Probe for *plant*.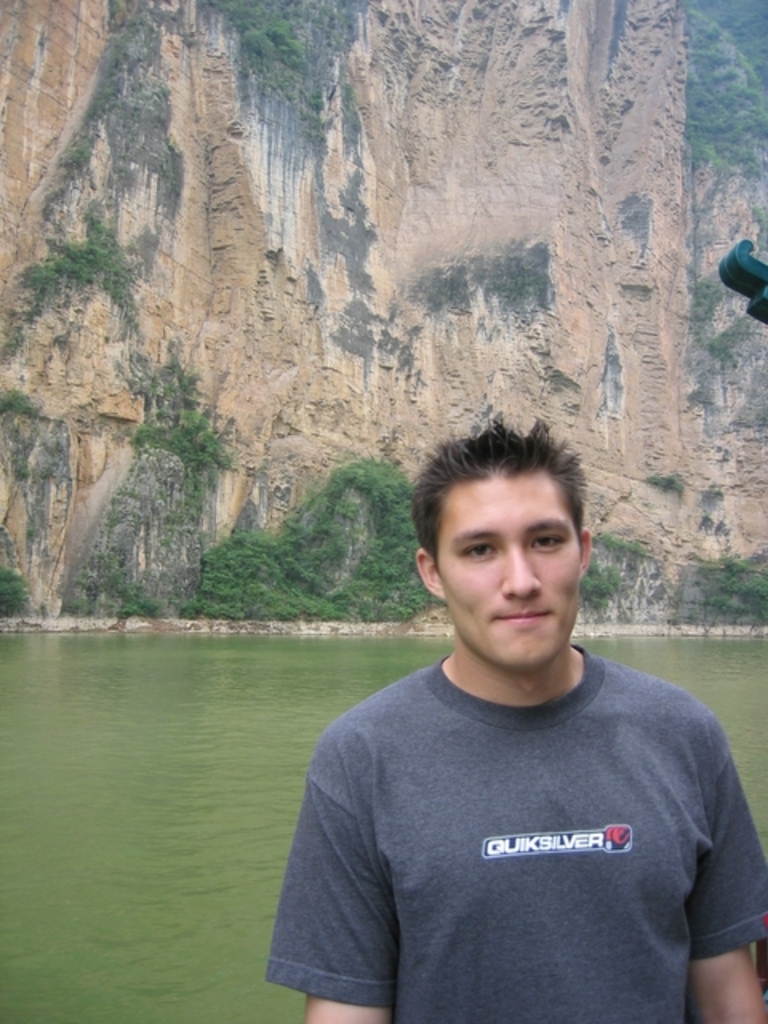
Probe result: BBox(61, 138, 102, 178).
